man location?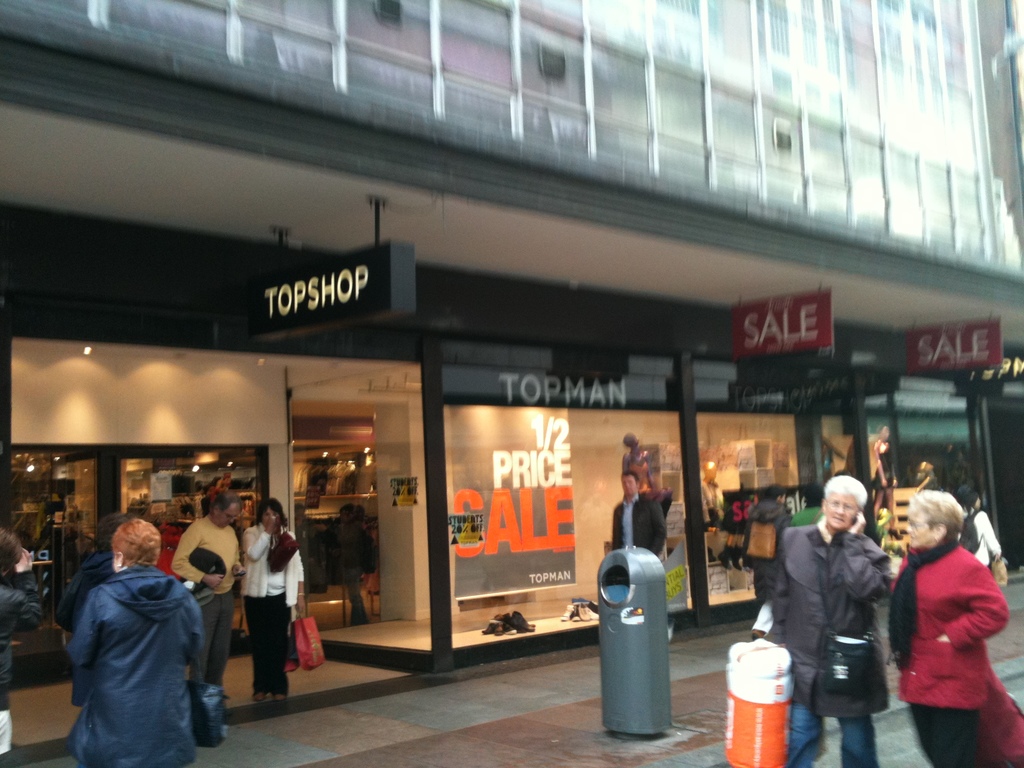
<region>762, 474, 897, 767</region>
